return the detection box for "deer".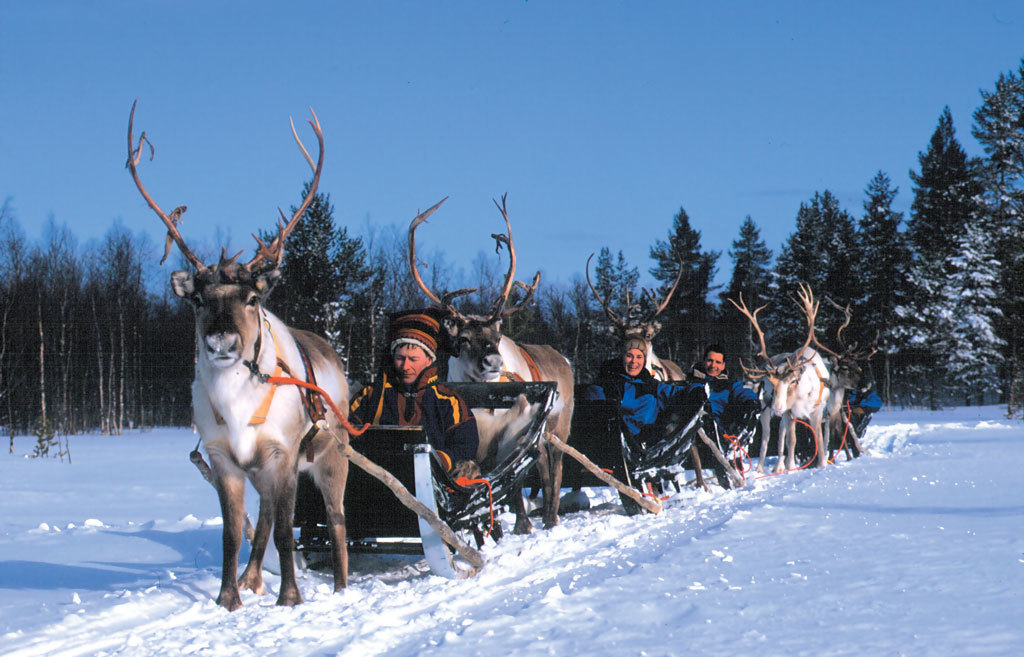
(407, 190, 571, 527).
